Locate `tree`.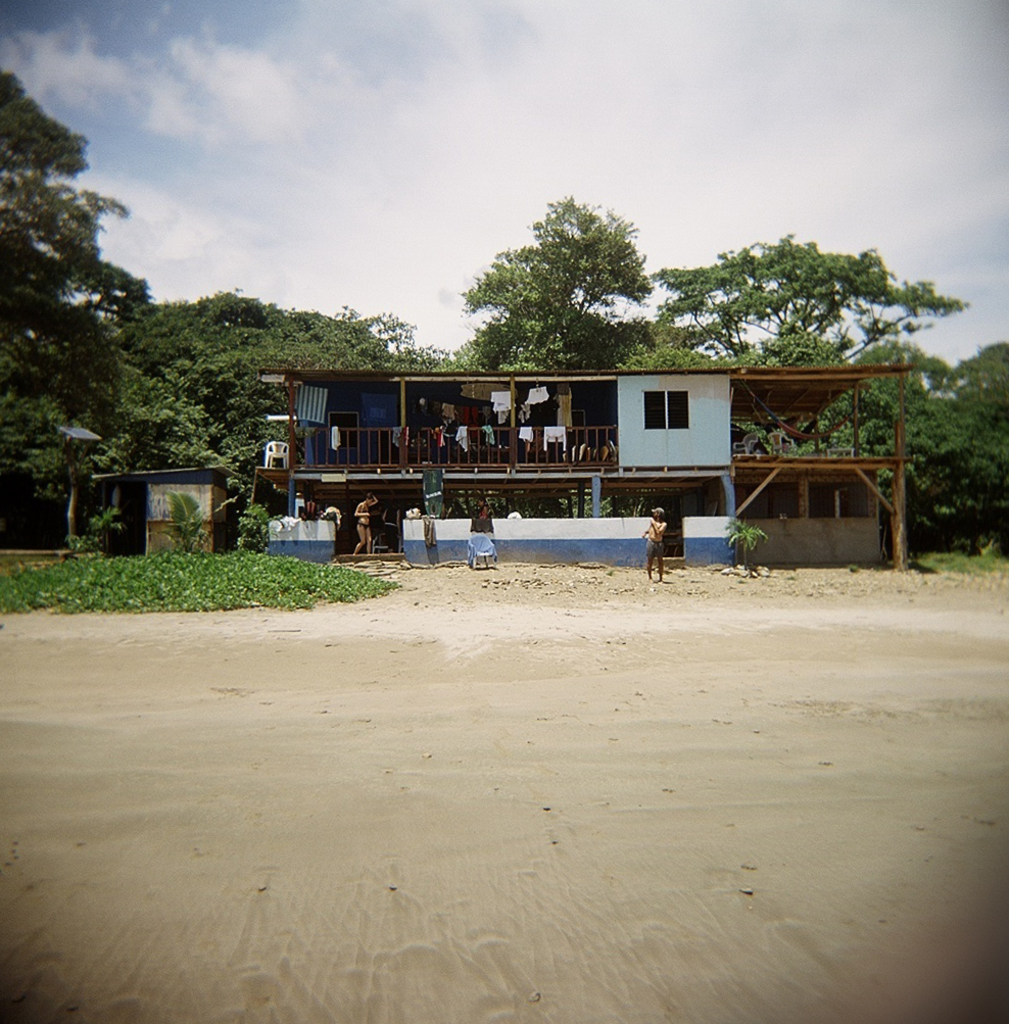
Bounding box: detection(131, 290, 415, 481).
